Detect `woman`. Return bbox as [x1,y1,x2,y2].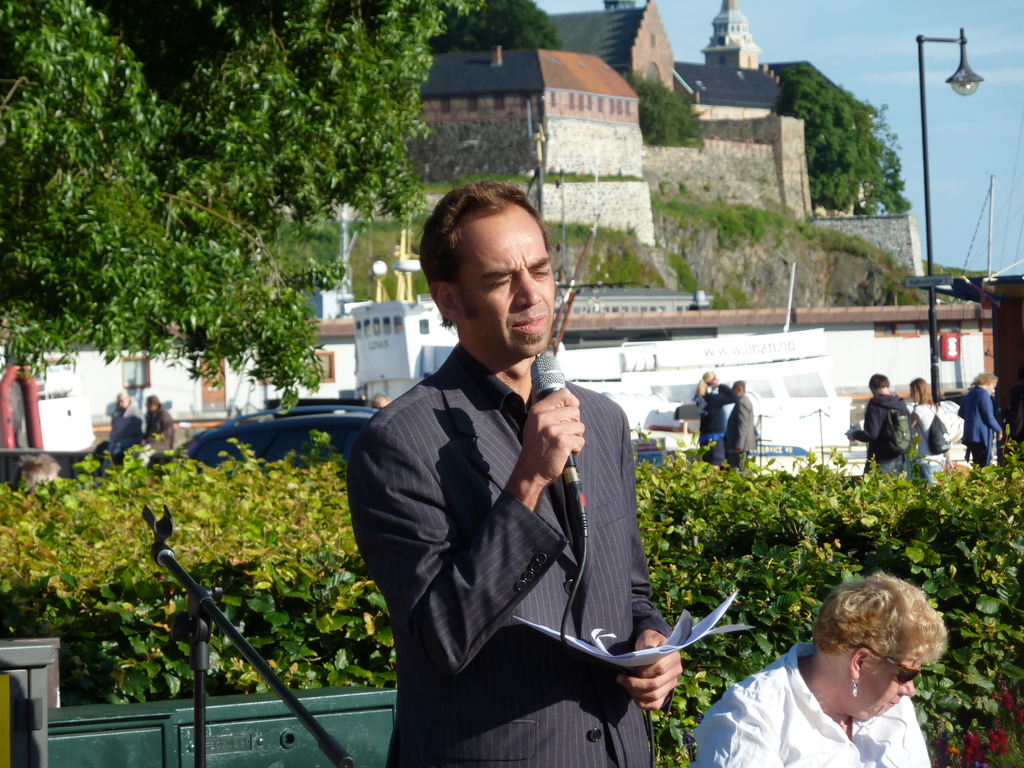
[666,565,979,767].
